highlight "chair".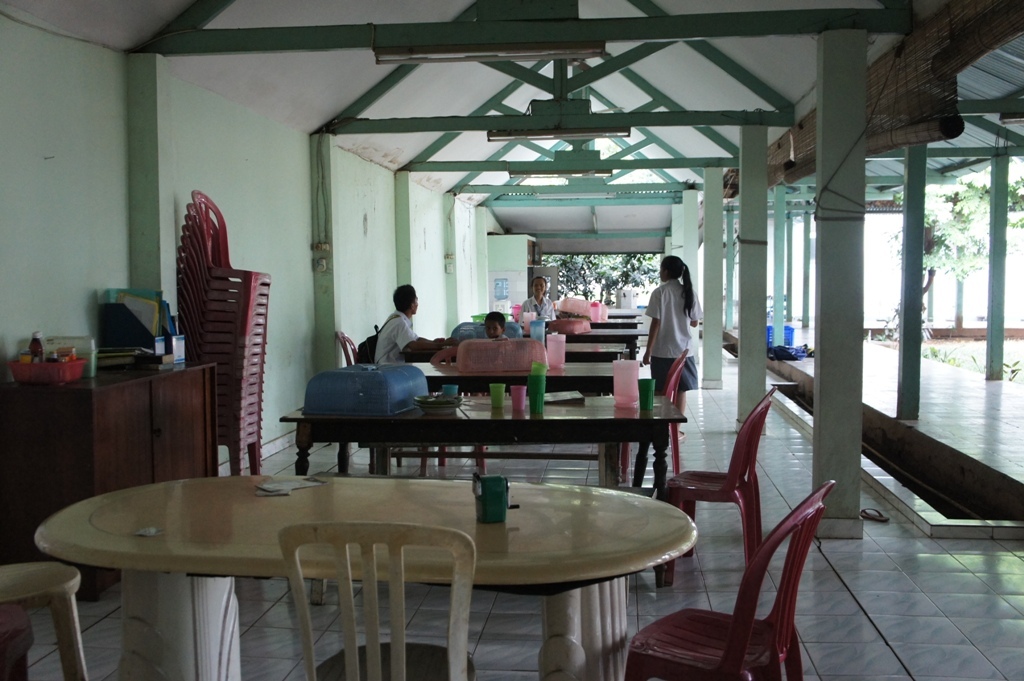
Highlighted region: <bbox>617, 348, 687, 477</bbox>.
